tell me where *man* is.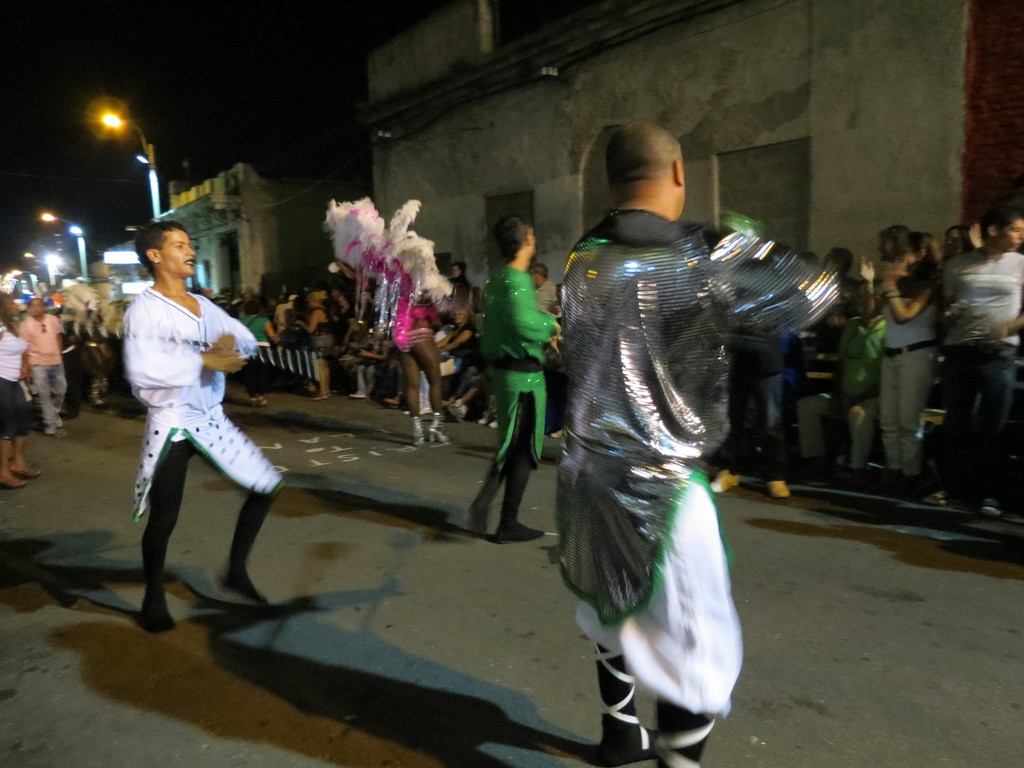
*man* is at <box>113,214,281,637</box>.
